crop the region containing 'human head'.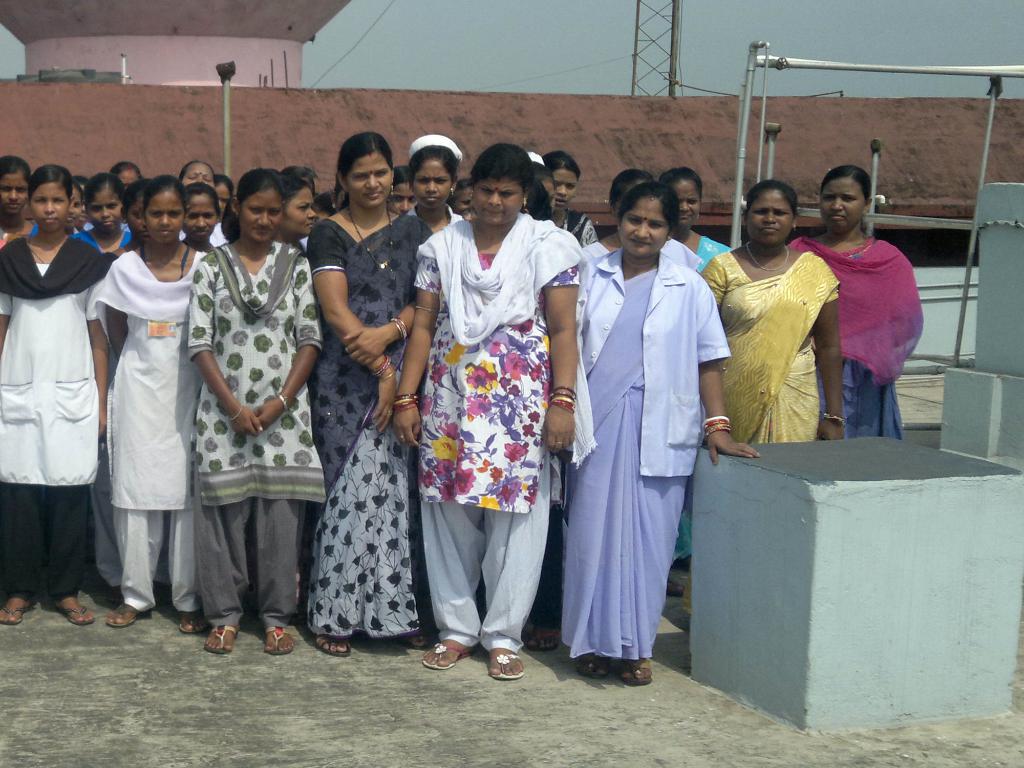
Crop region: x1=617 y1=183 x2=674 y2=259.
